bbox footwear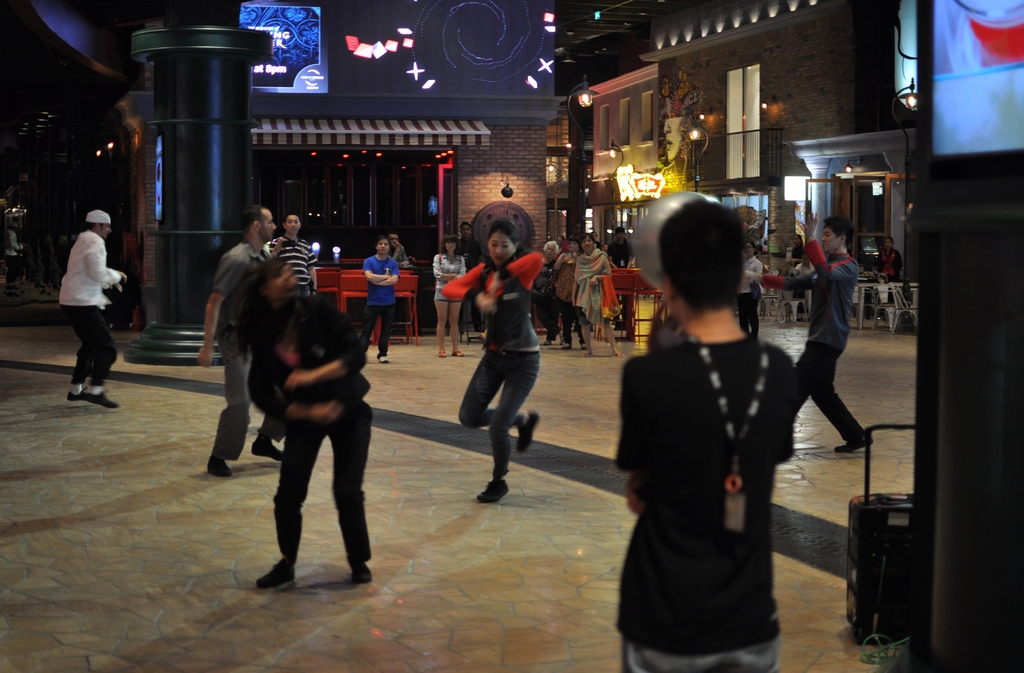
left=243, top=437, right=285, bottom=462
